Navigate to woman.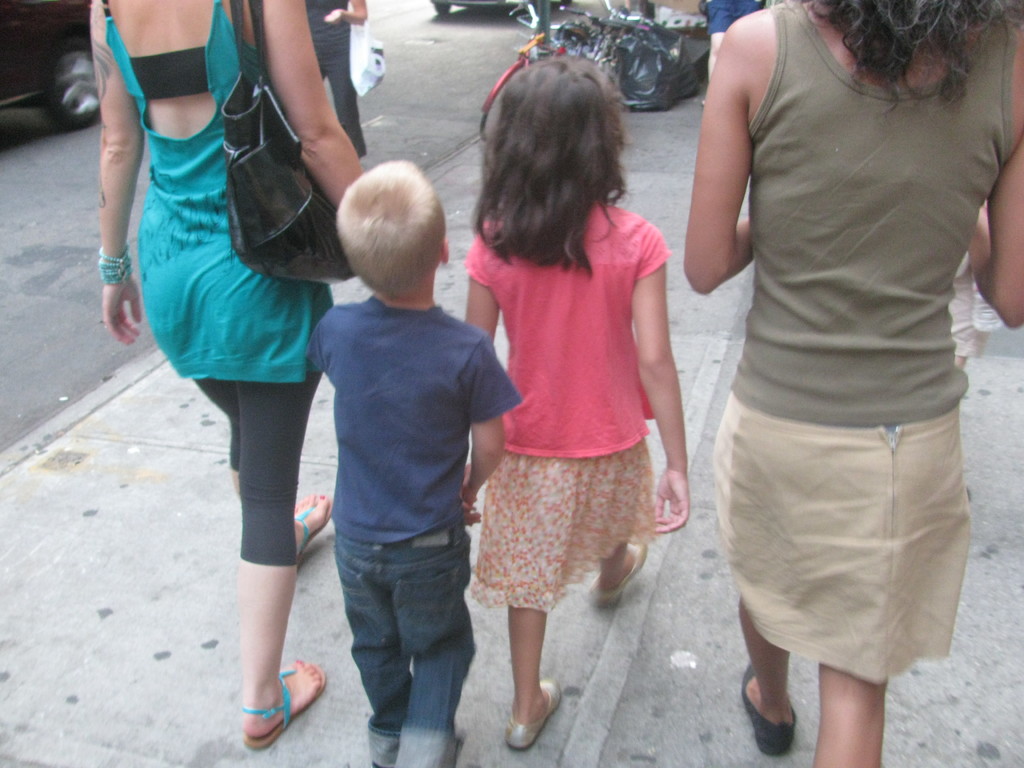
Navigation target: left=657, top=0, right=1004, bottom=761.
